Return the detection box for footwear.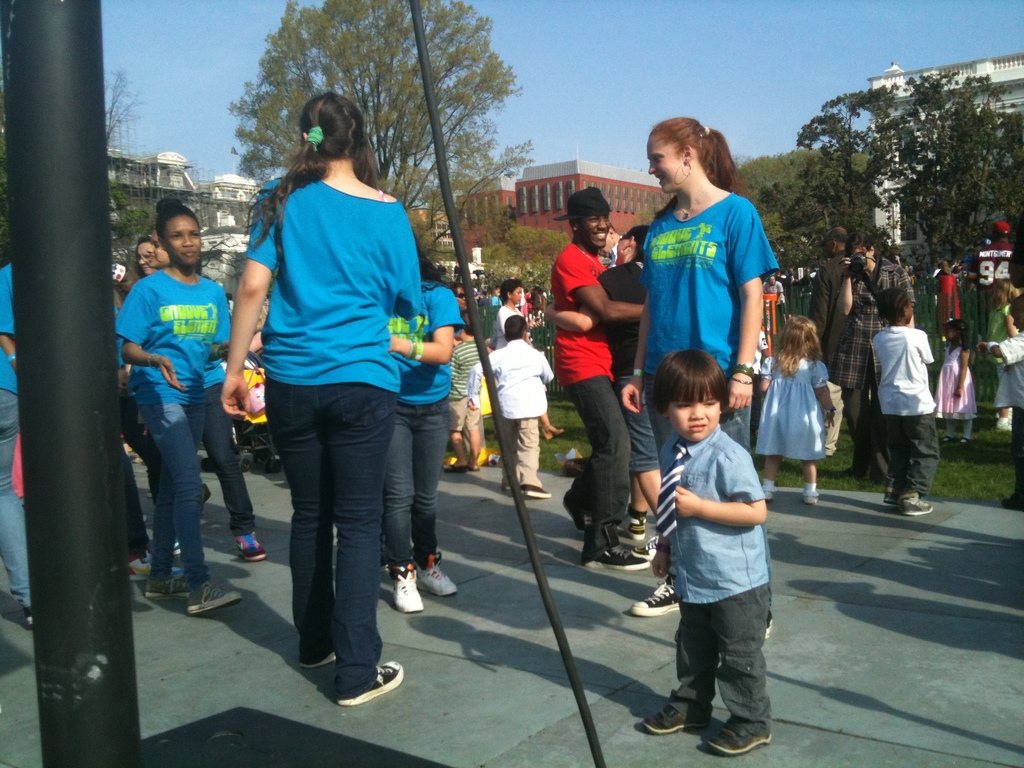
rect(445, 462, 467, 470).
